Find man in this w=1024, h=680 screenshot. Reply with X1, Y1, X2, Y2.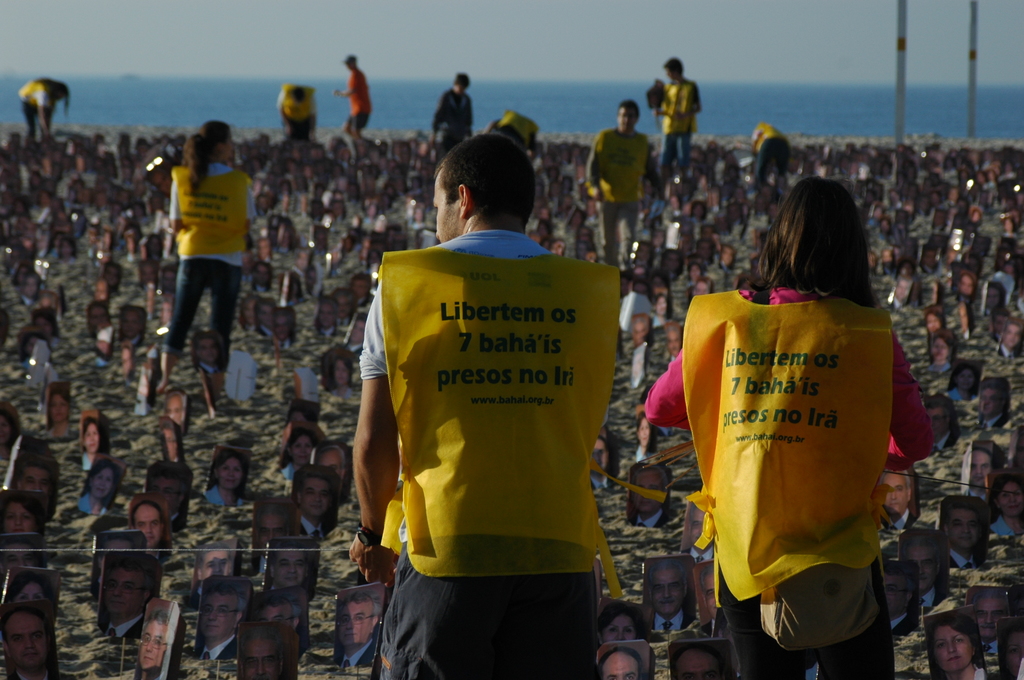
18, 457, 49, 508.
